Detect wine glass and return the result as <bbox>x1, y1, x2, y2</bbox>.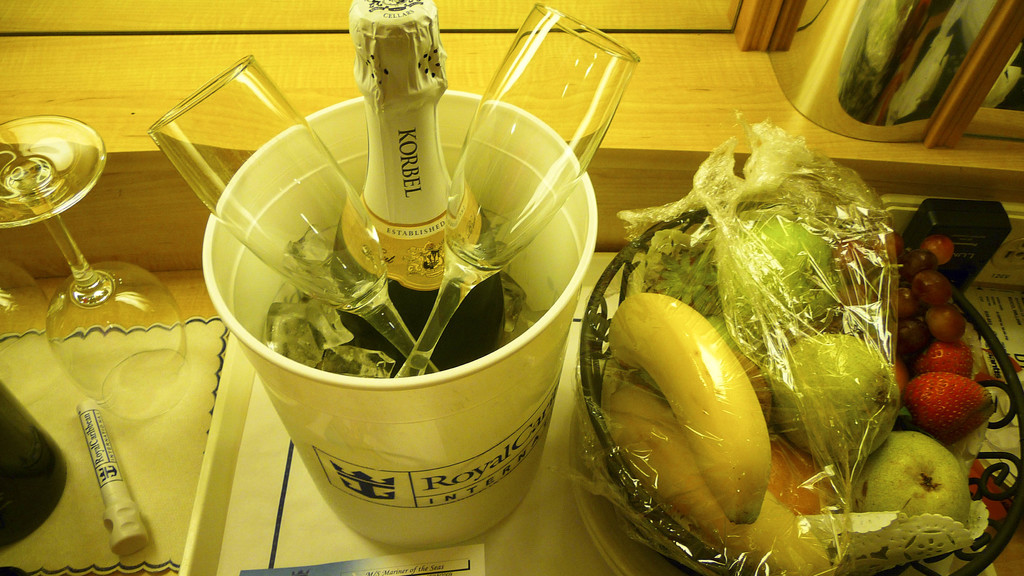
<bbox>0, 119, 191, 425</bbox>.
